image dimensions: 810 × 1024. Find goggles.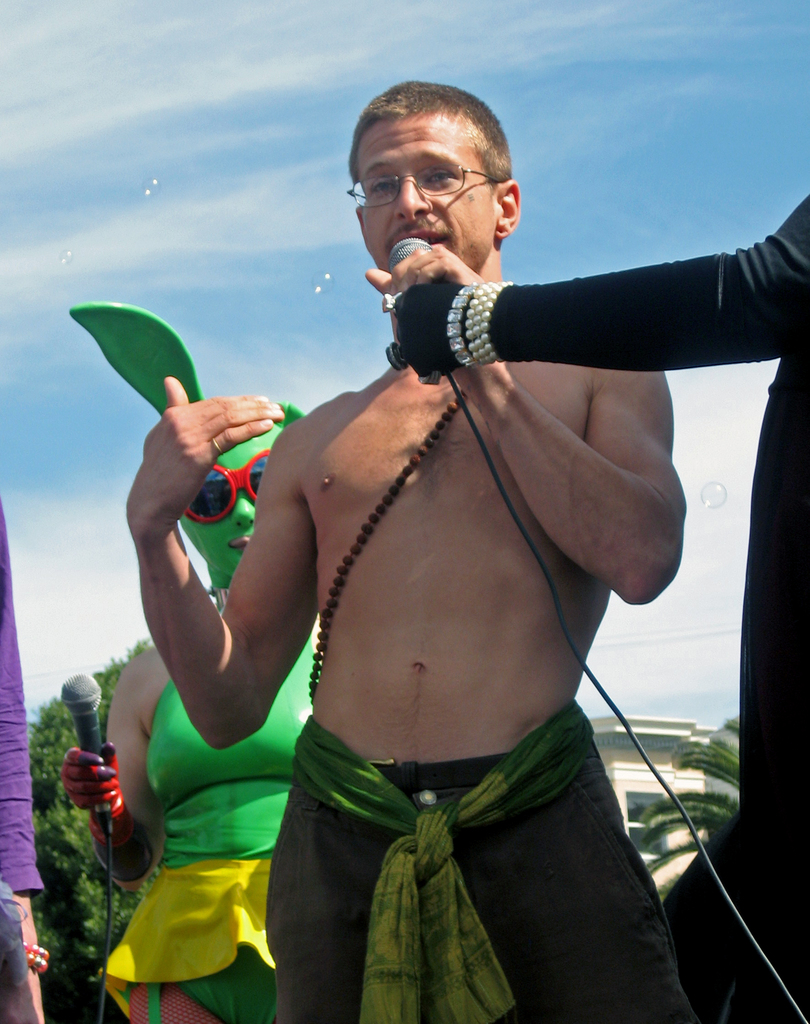
180:442:271:527.
